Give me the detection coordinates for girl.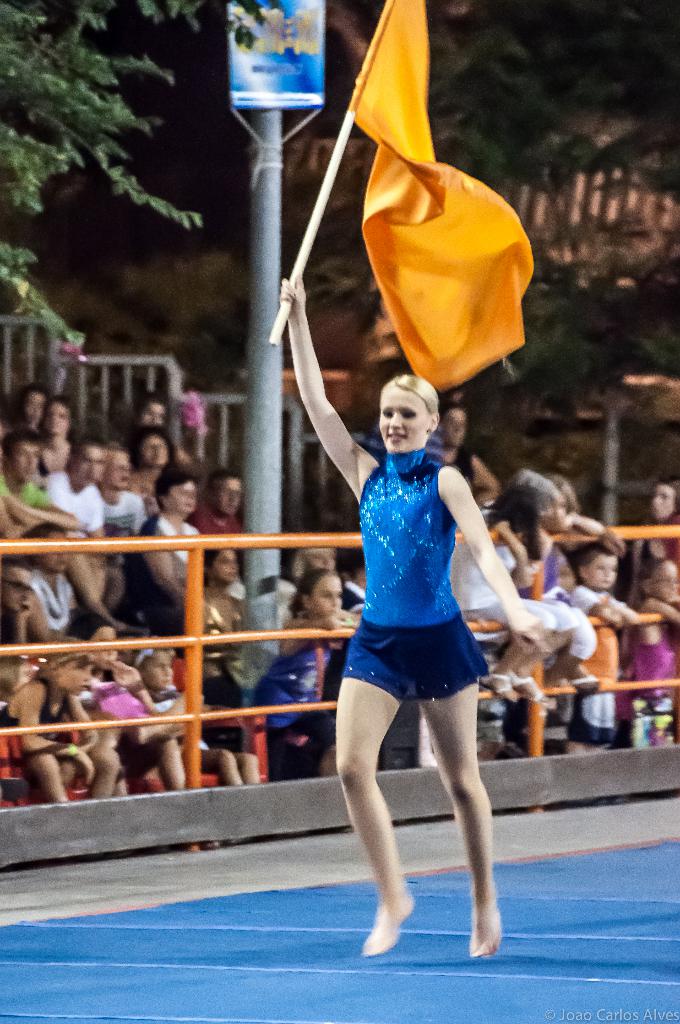
box=[607, 555, 679, 751].
